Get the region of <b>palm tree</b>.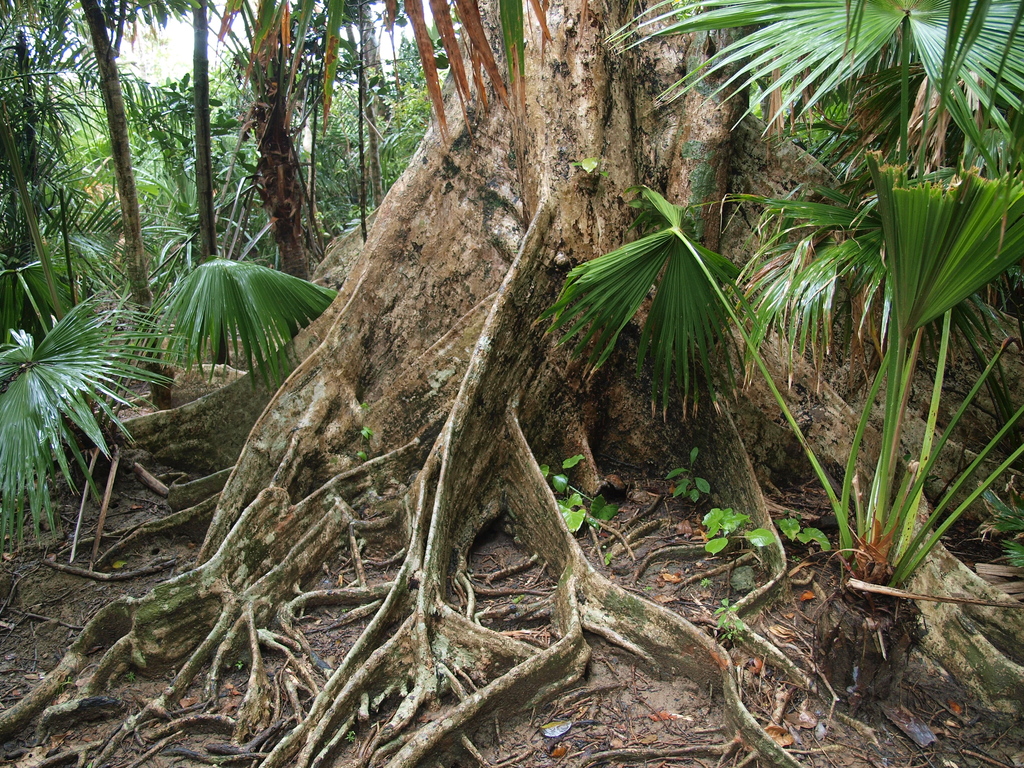
l=781, t=151, r=961, b=561.
